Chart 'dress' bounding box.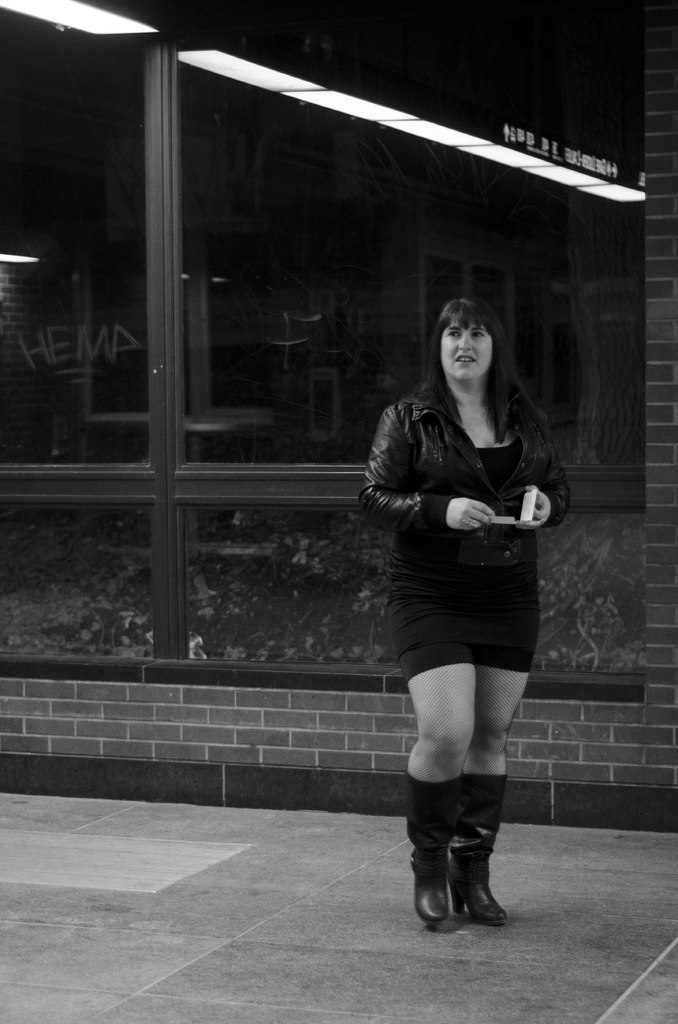
Charted: [left=364, top=372, right=537, bottom=689].
